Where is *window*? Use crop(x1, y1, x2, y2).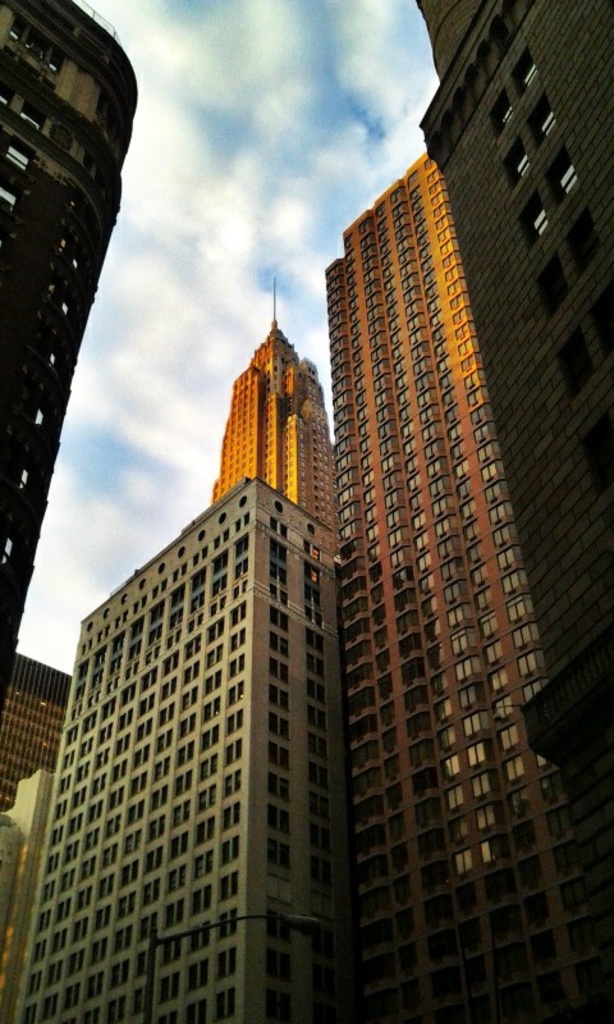
crop(492, 95, 514, 134).
